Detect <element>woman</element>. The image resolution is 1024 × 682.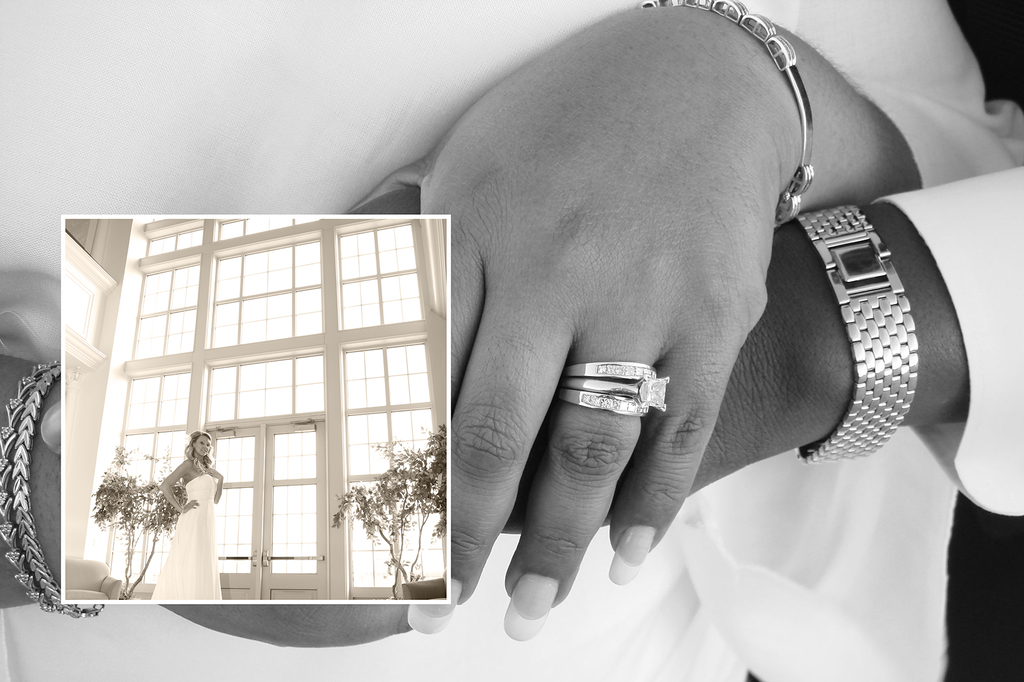
box(158, 430, 225, 602).
